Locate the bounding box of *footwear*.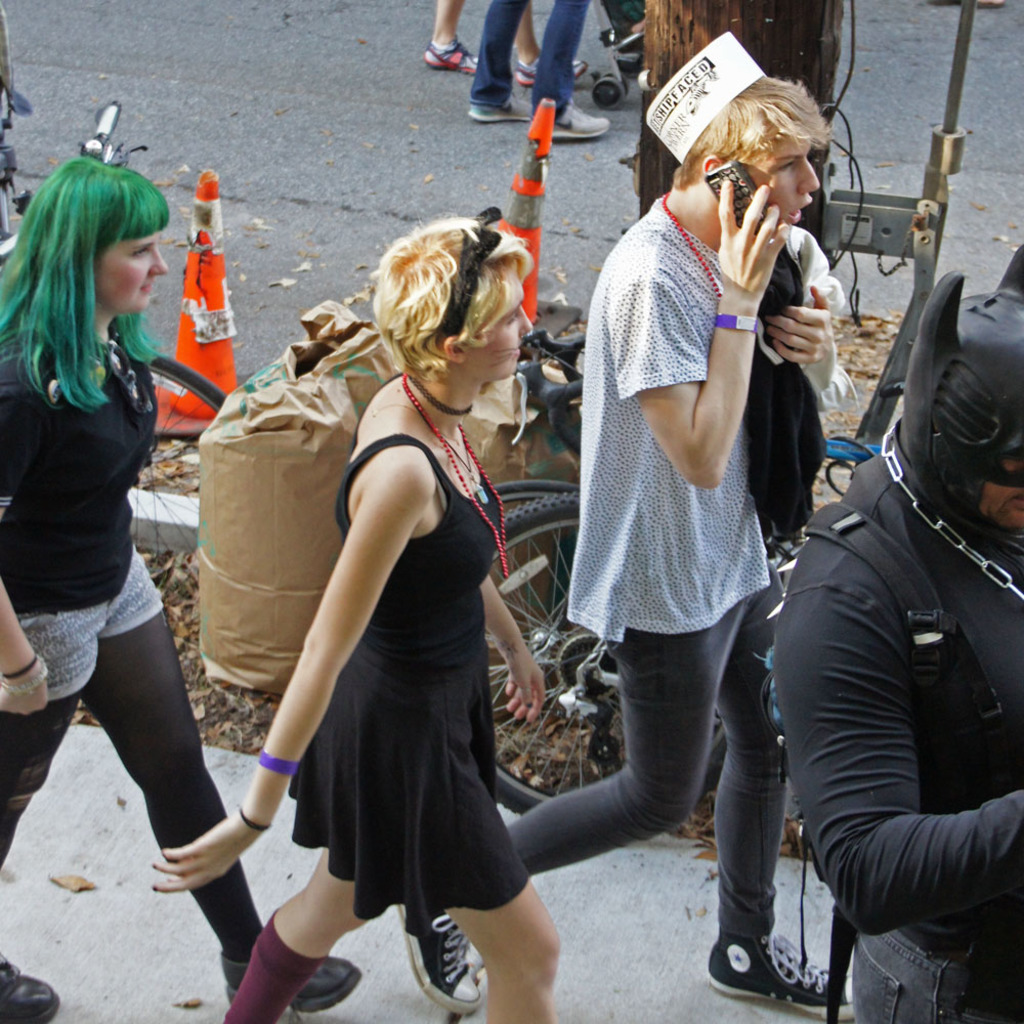
Bounding box: Rect(219, 951, 357, 1001).
